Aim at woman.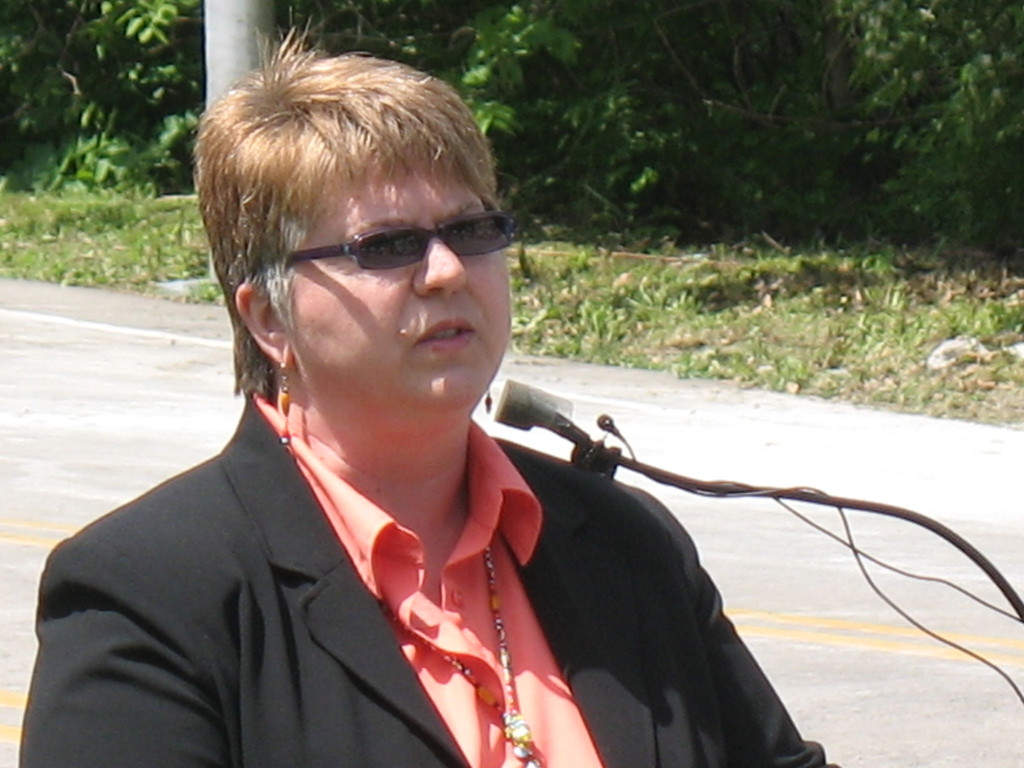
Aimed at region(16, 24, 841, 767).
